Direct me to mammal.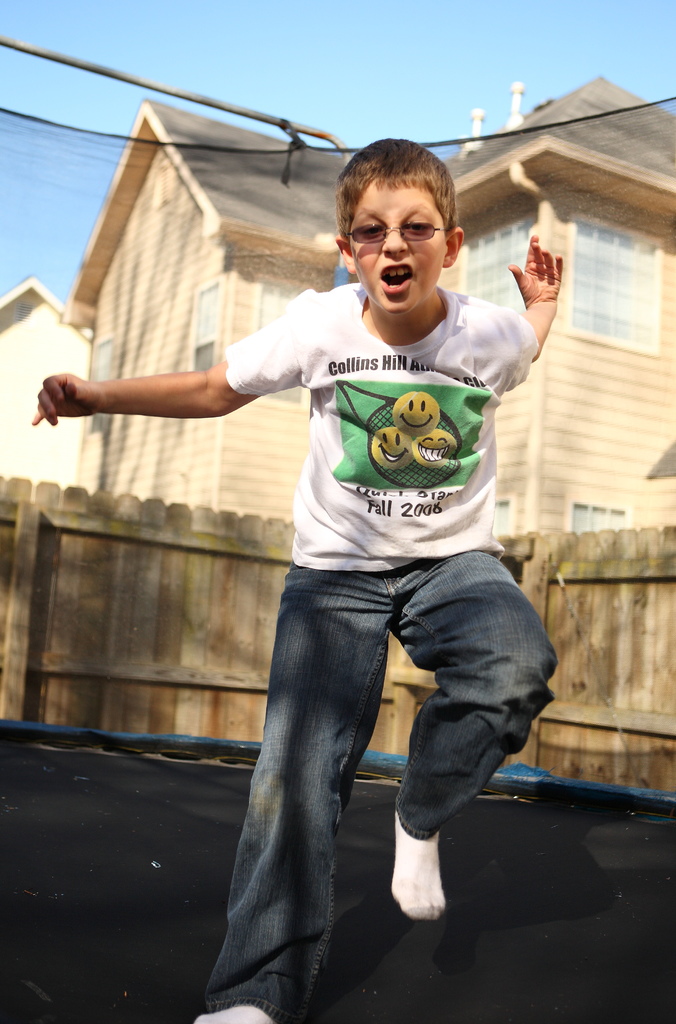
Direction: [left=33, top=137, right=563, bottom=1023].
